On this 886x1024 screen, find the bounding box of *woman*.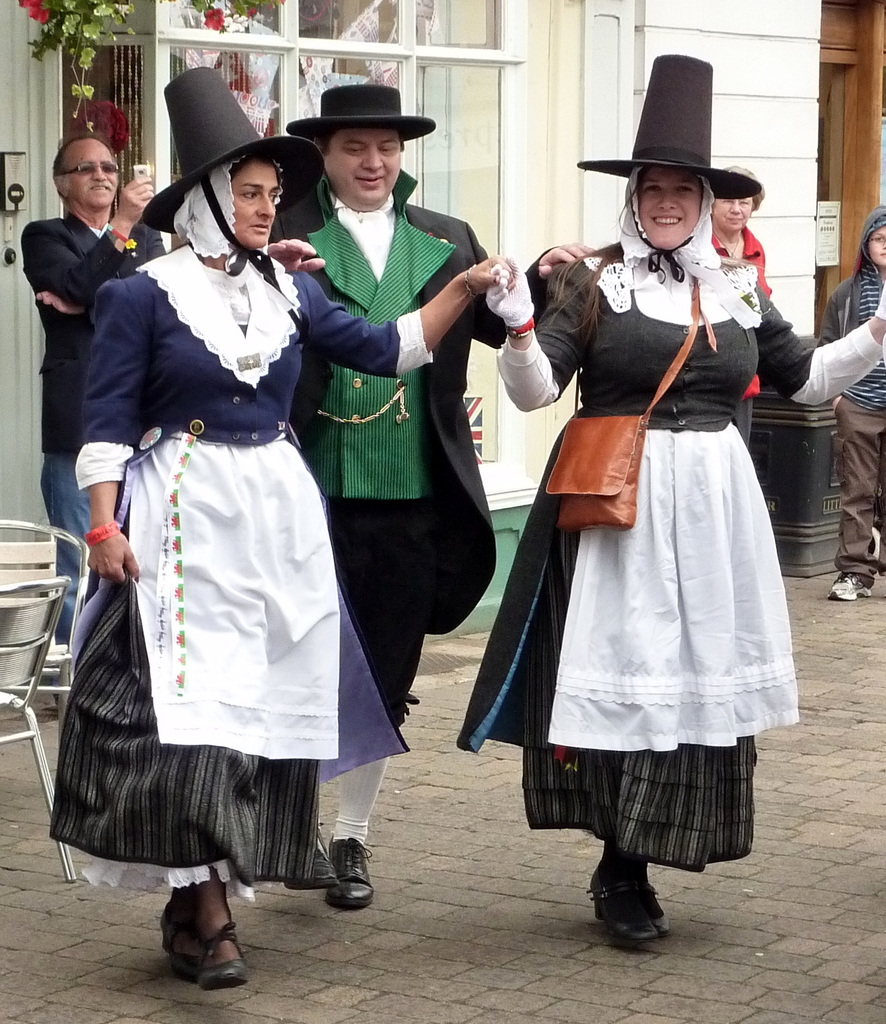
Bounding box: rect(484, 45, 885, 941).
